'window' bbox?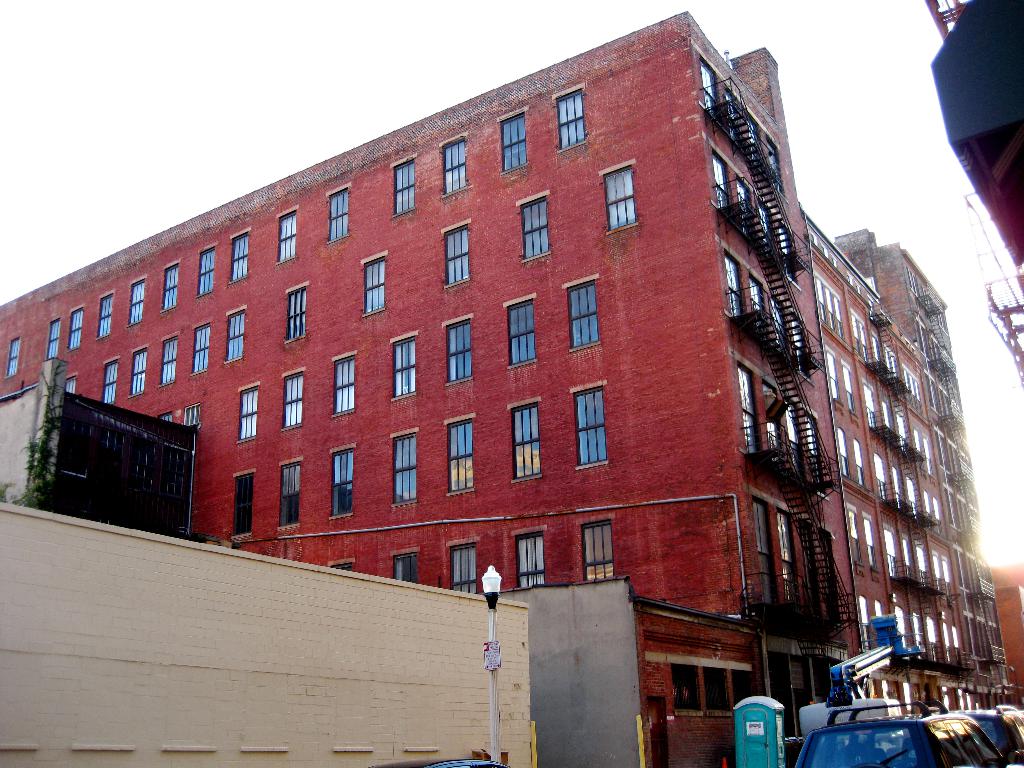
276,456,301,524
